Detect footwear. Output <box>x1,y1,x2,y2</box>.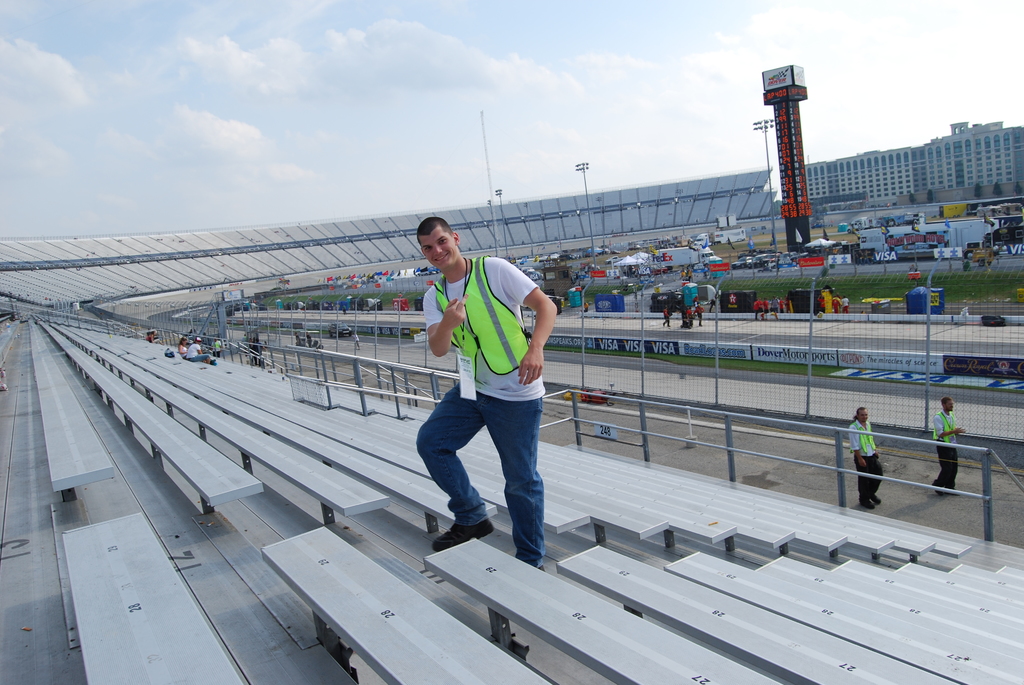
<box>872,491,882,505</box>.
